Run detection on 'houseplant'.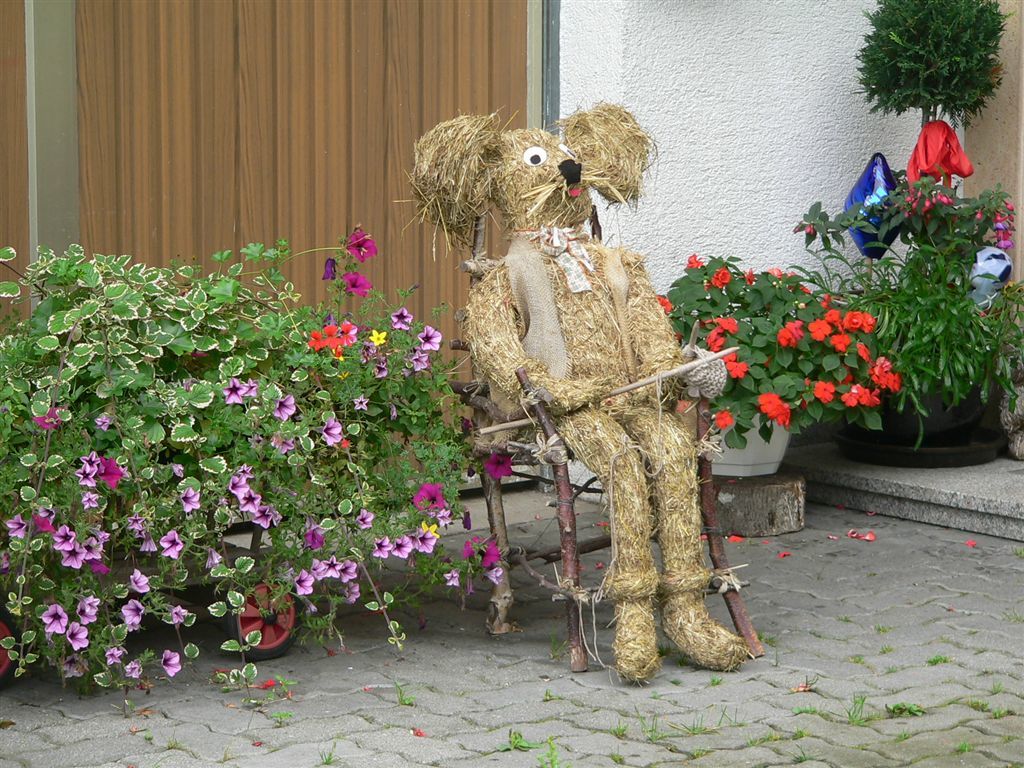
Result: [657, 254, 903, 476].
